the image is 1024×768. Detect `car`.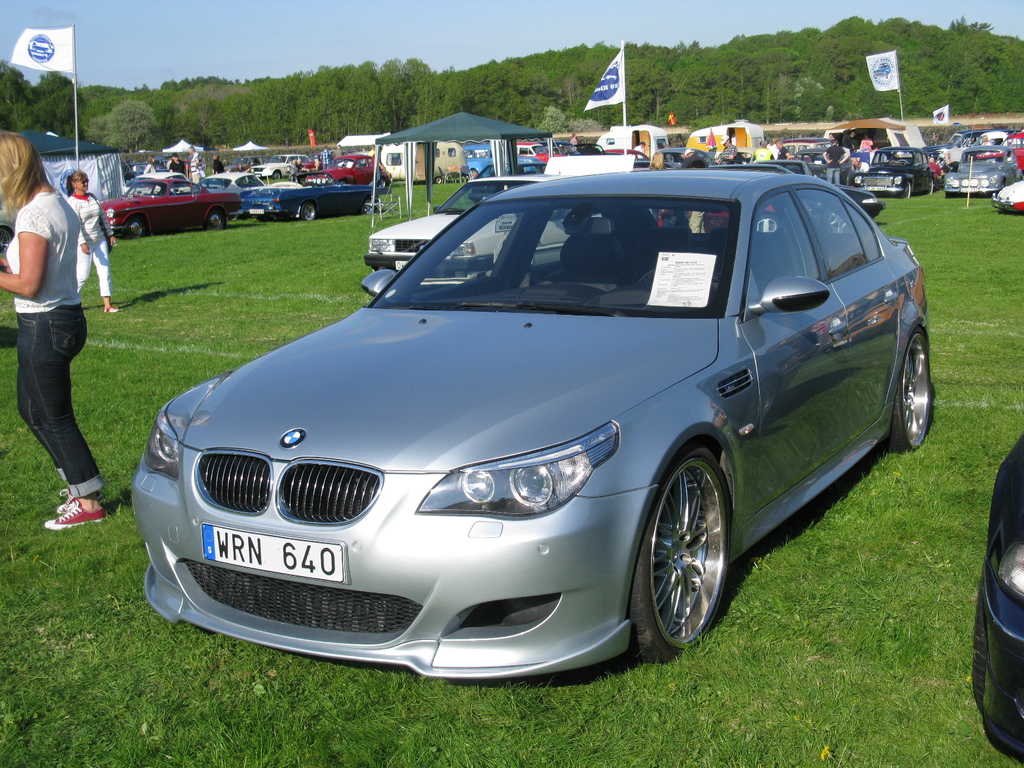
Detection: 991,183,1023,223.
